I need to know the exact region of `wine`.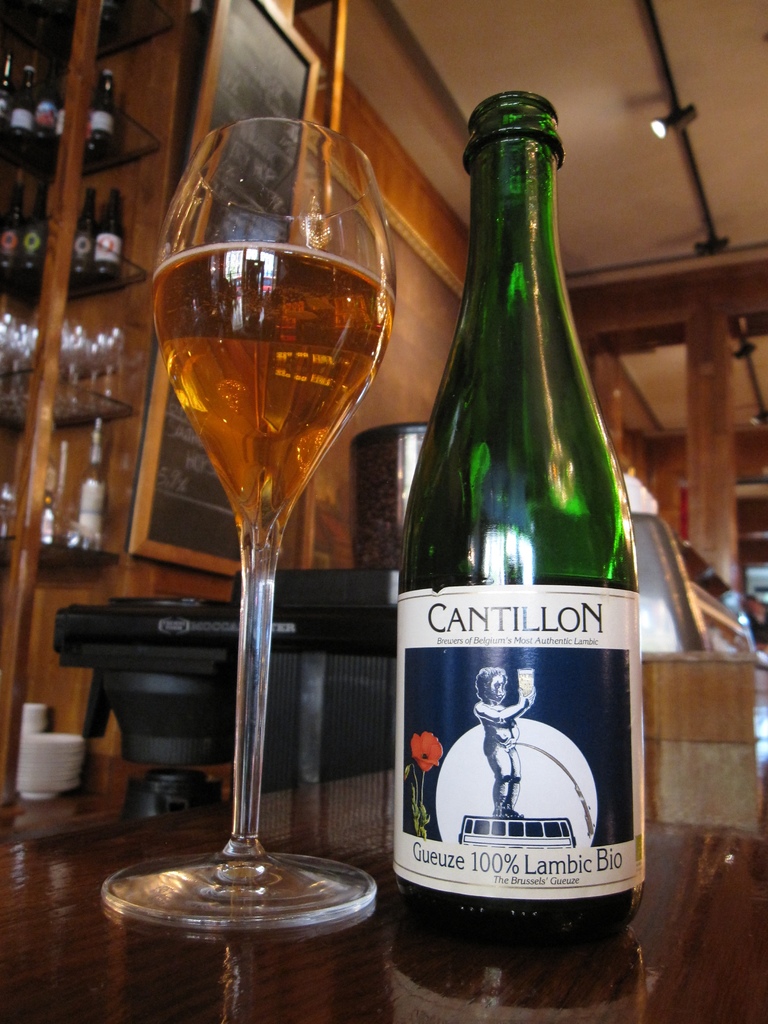
Region: [153, 239, 394, 533].
